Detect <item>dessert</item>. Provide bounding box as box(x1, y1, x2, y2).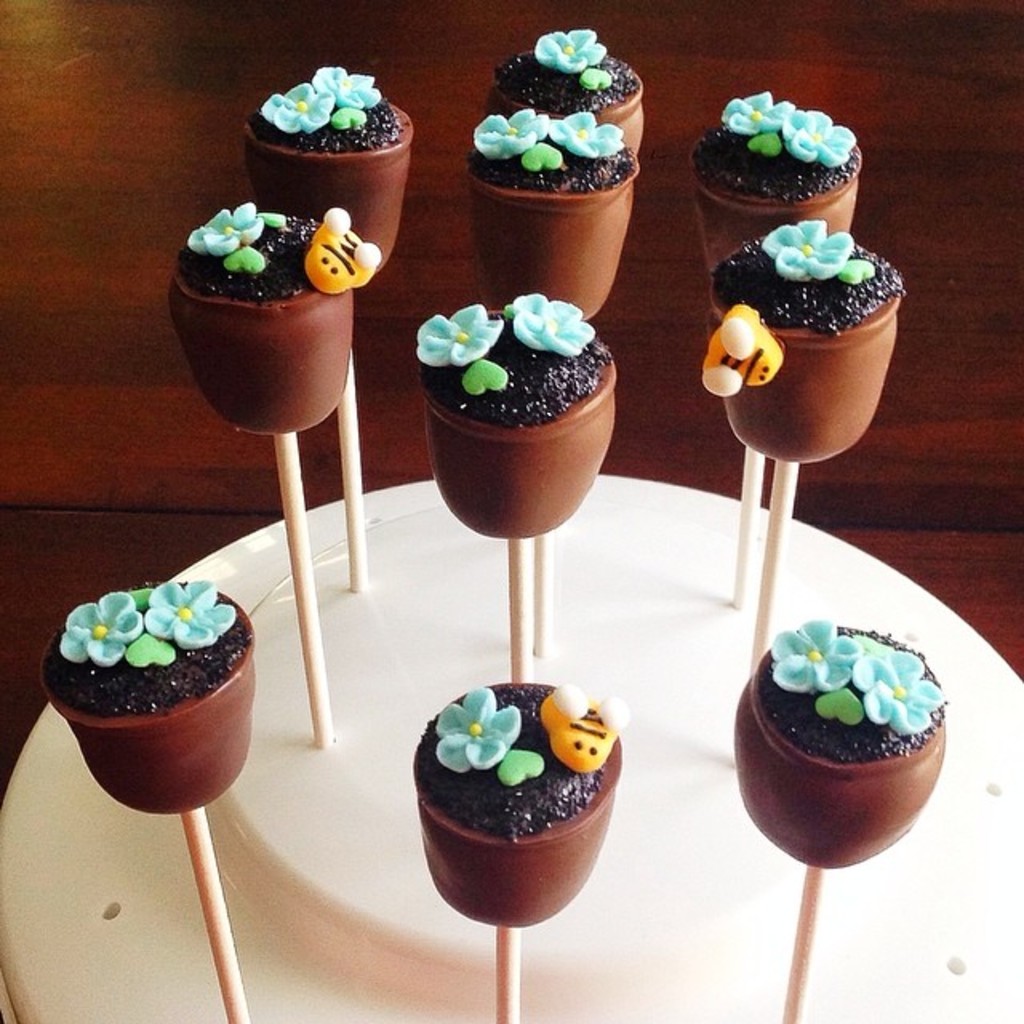
box(686, 91, 859, 272).
